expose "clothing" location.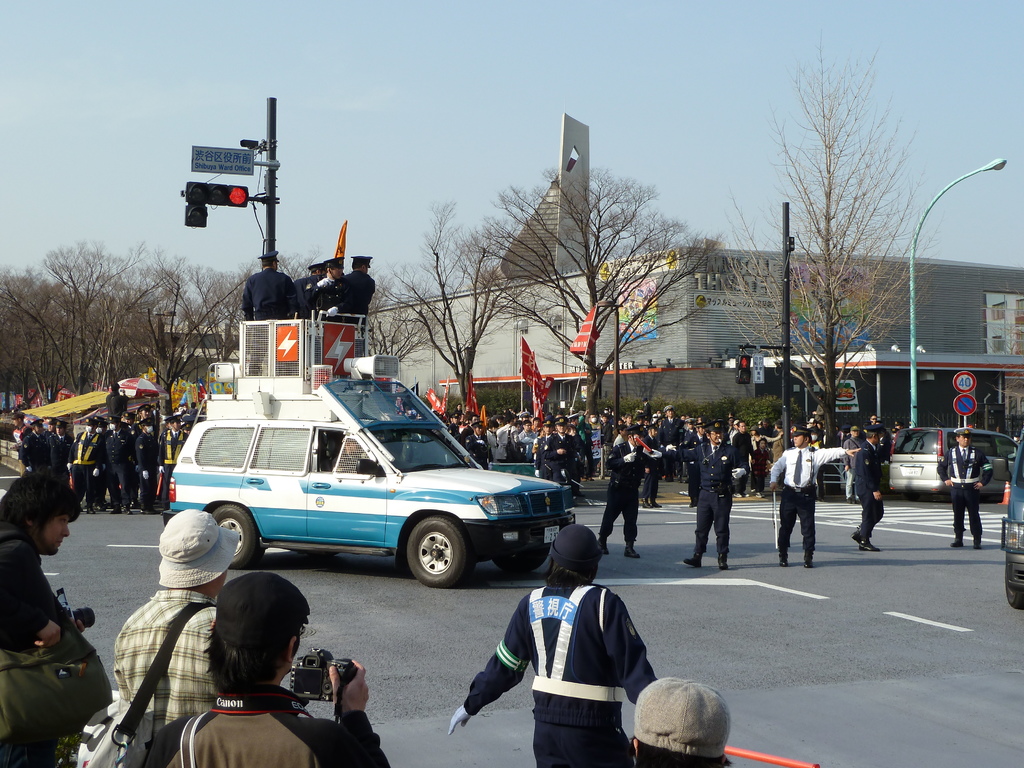
Exposed at bbox=[243, 267, 294, 361].
